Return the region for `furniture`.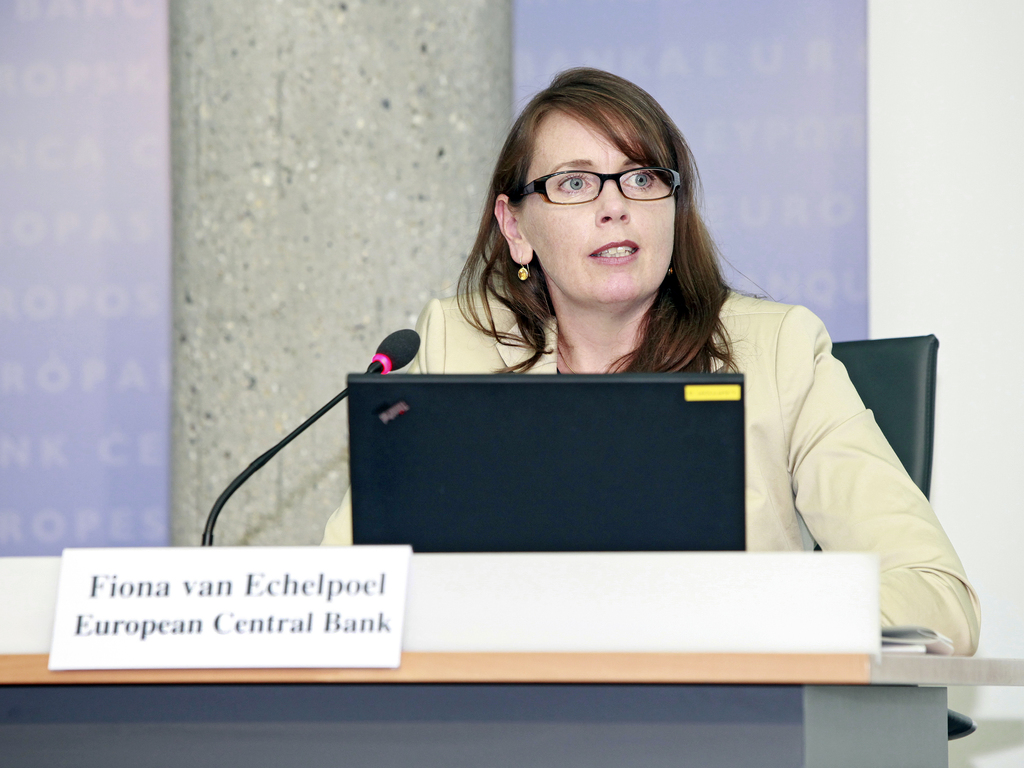
(x1=833, y1=332, x2=938, y2=504).
